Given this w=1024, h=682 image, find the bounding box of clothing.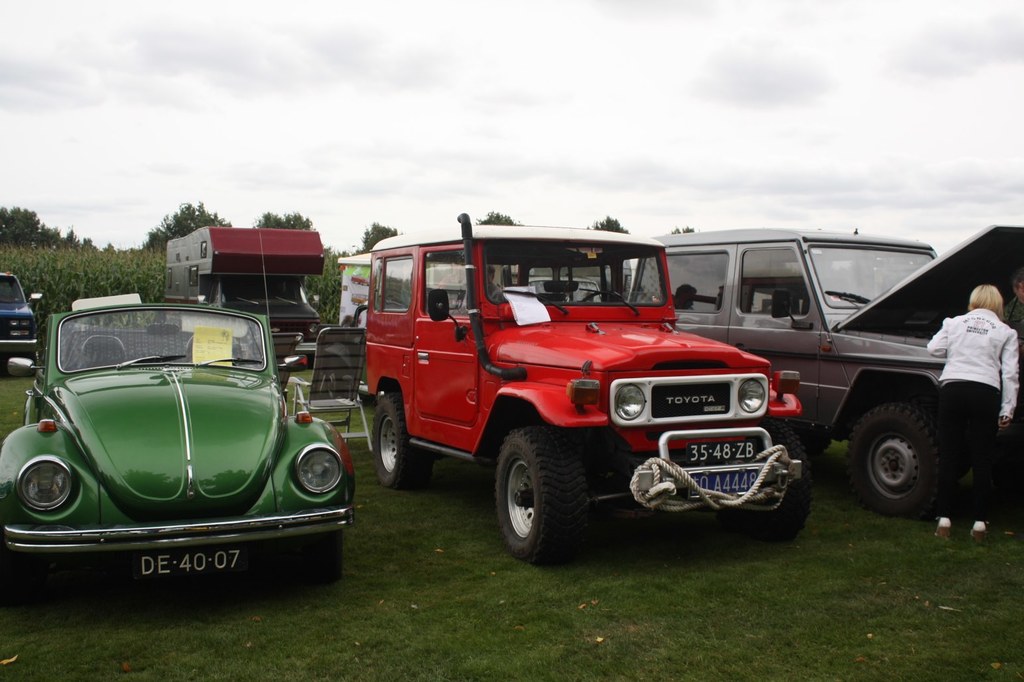
923 314 1023 524.
